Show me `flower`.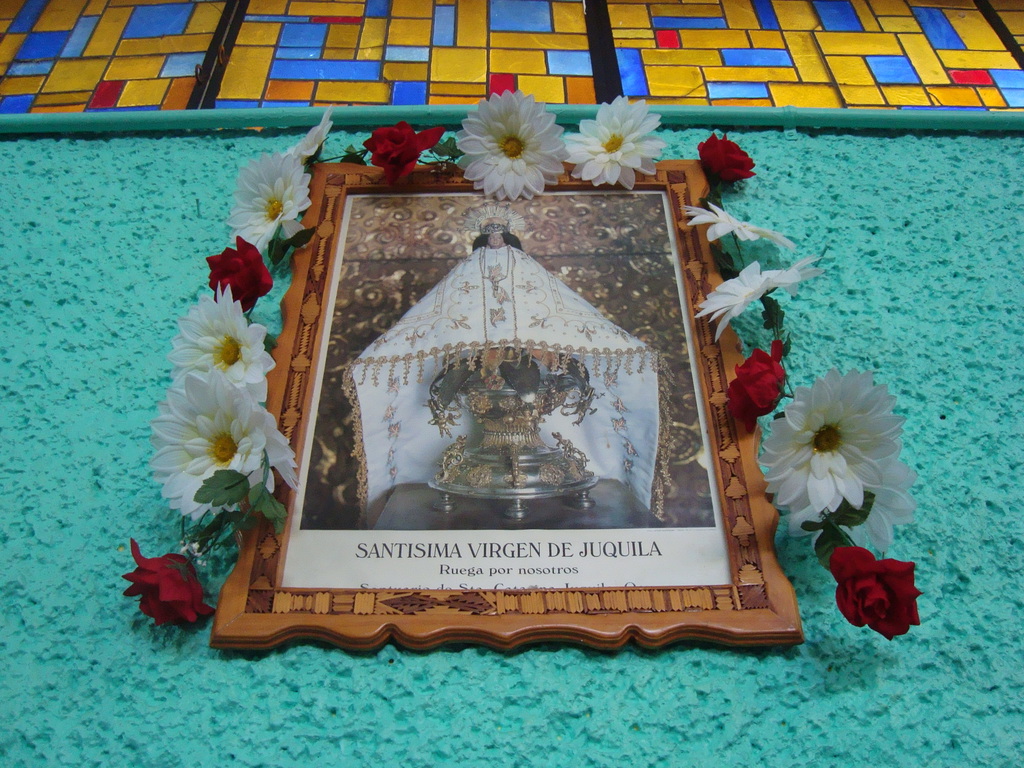
`flower` is here: select_region(684, 198, 797, 250).
